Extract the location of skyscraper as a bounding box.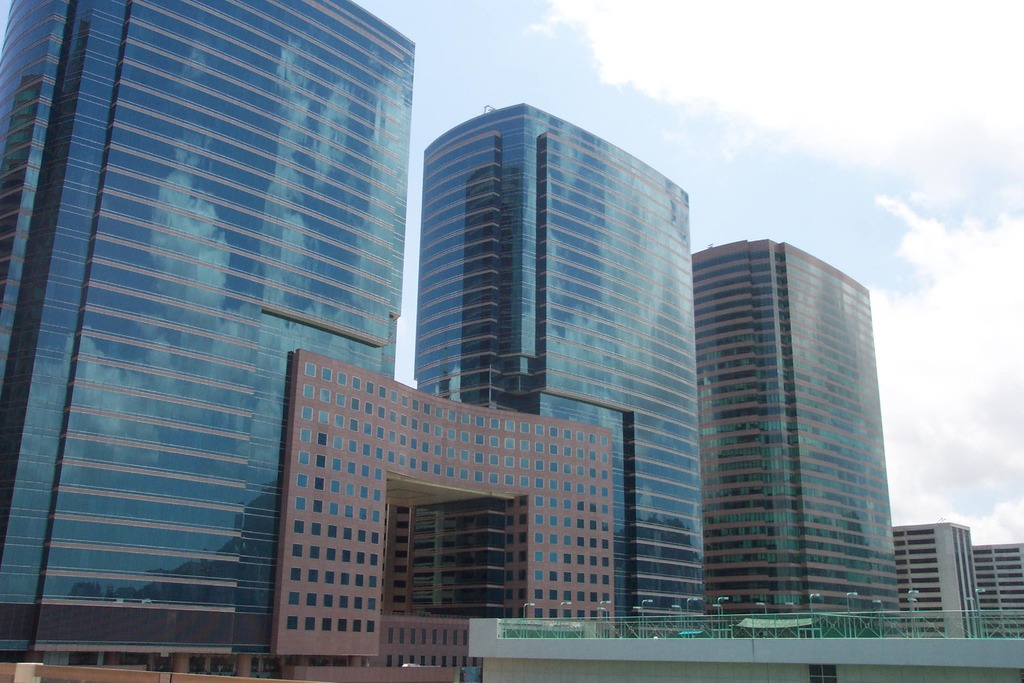
x1=691 y1=239 x2=906 y2=612.
